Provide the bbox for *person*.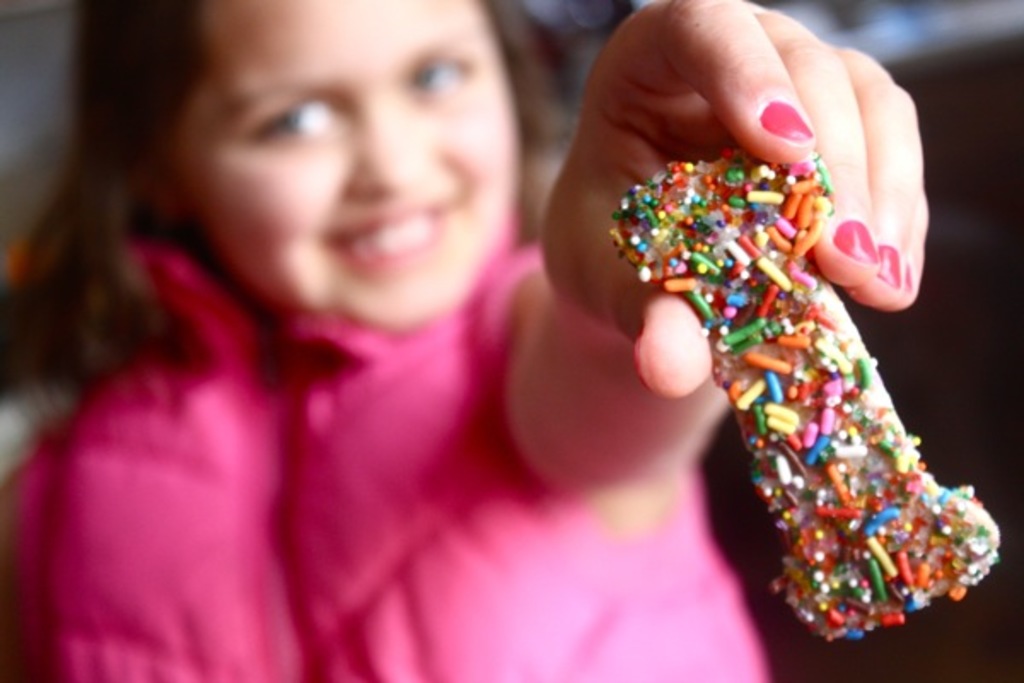
20,0,751,682.
